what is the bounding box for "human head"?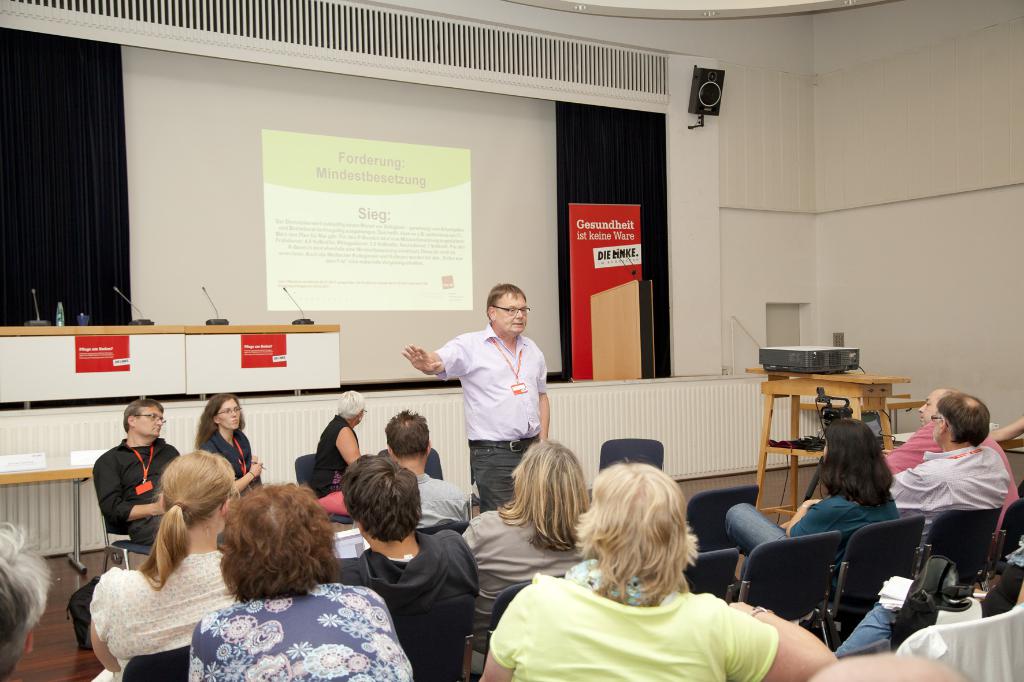
[935, 394, 1005, 470].
